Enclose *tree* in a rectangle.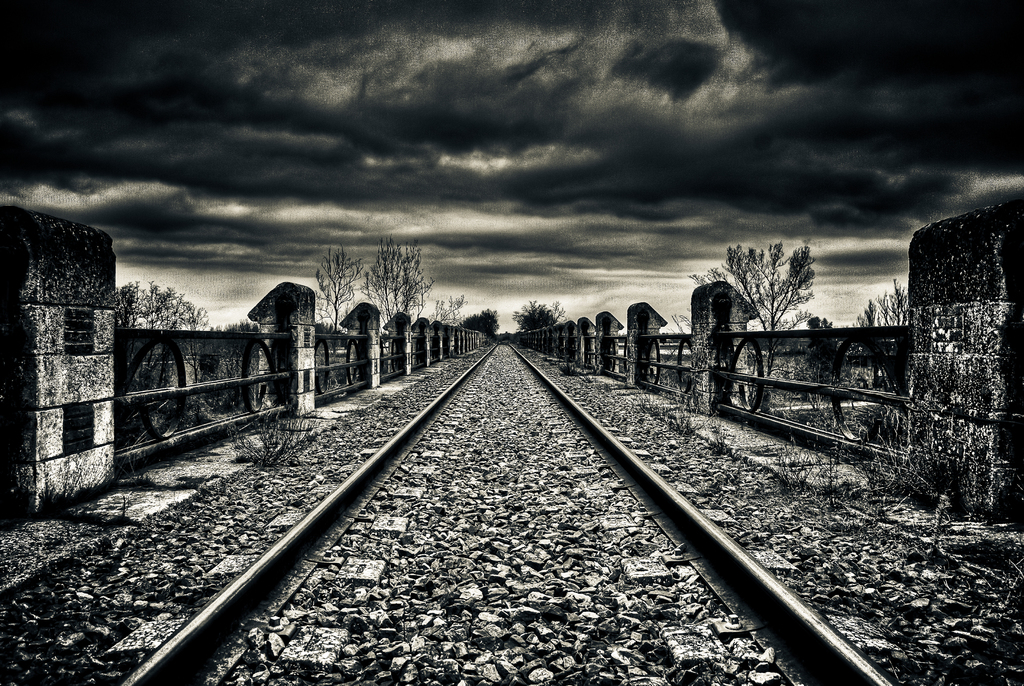
rect(856, 277, 913, 323).
